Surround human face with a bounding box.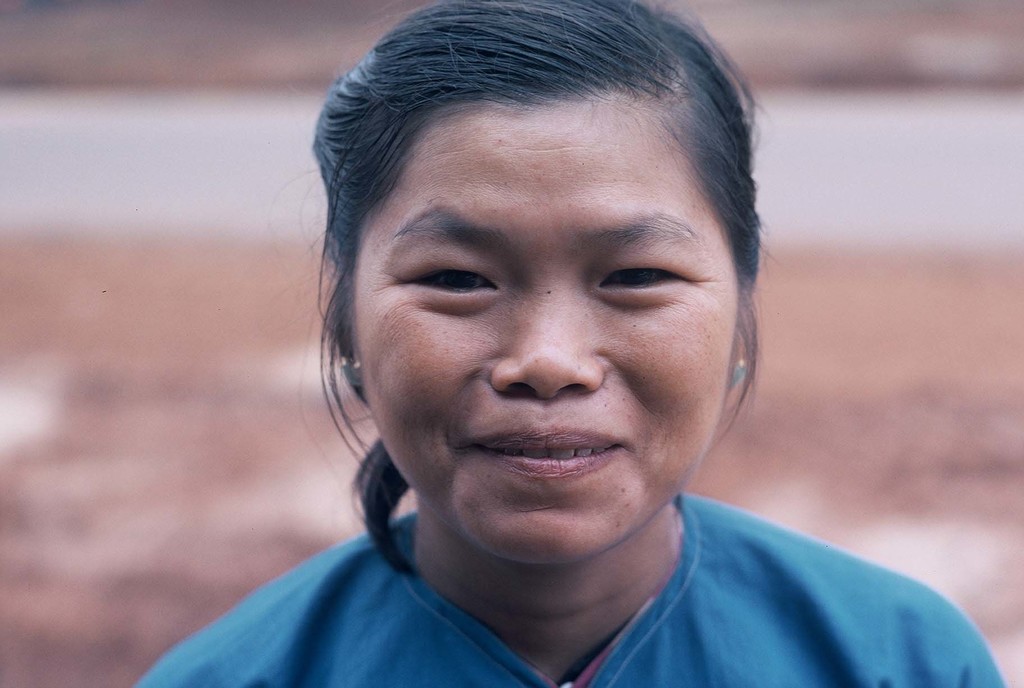
l=358, t=125, r=739, b=566.
